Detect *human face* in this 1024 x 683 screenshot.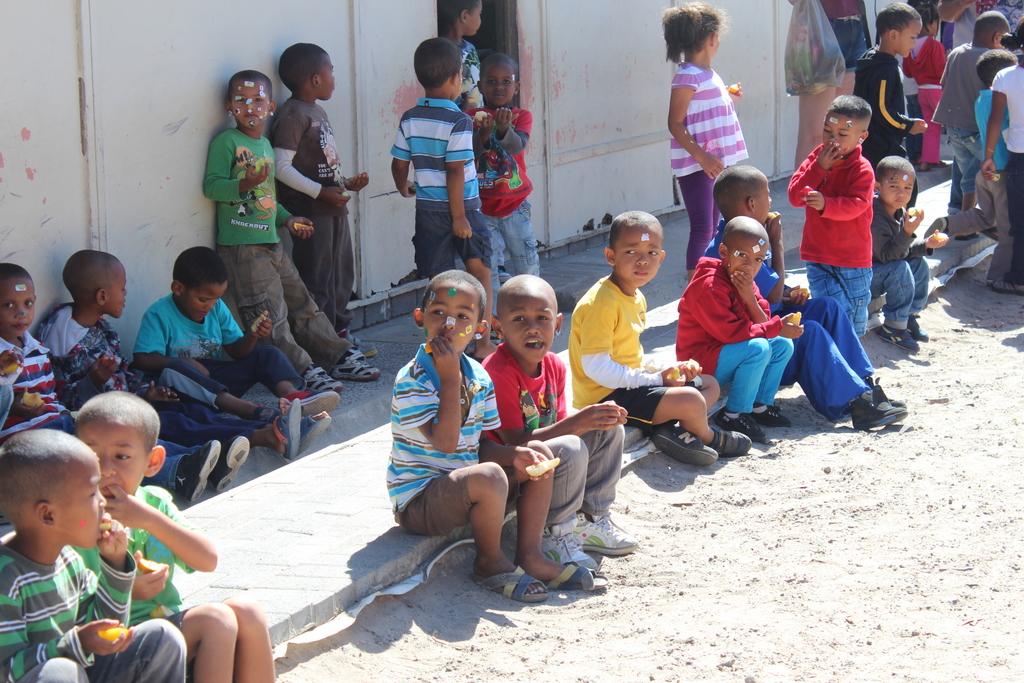
Detection: 230,82,266,126.
